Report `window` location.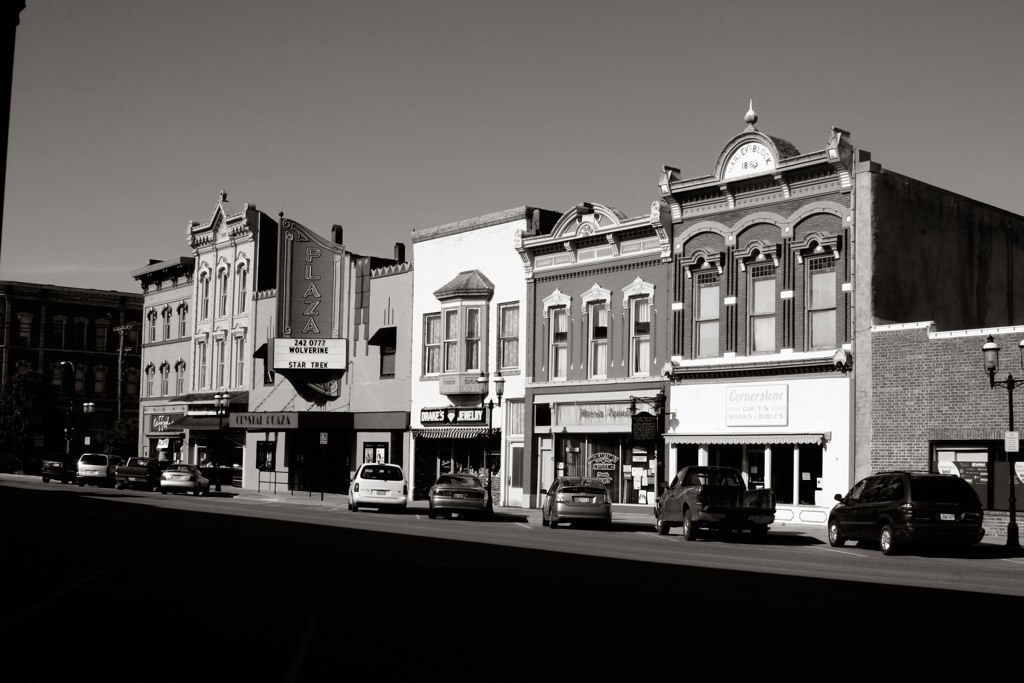
Report: <bbox>177, 358, 183, 397</bbox>.
